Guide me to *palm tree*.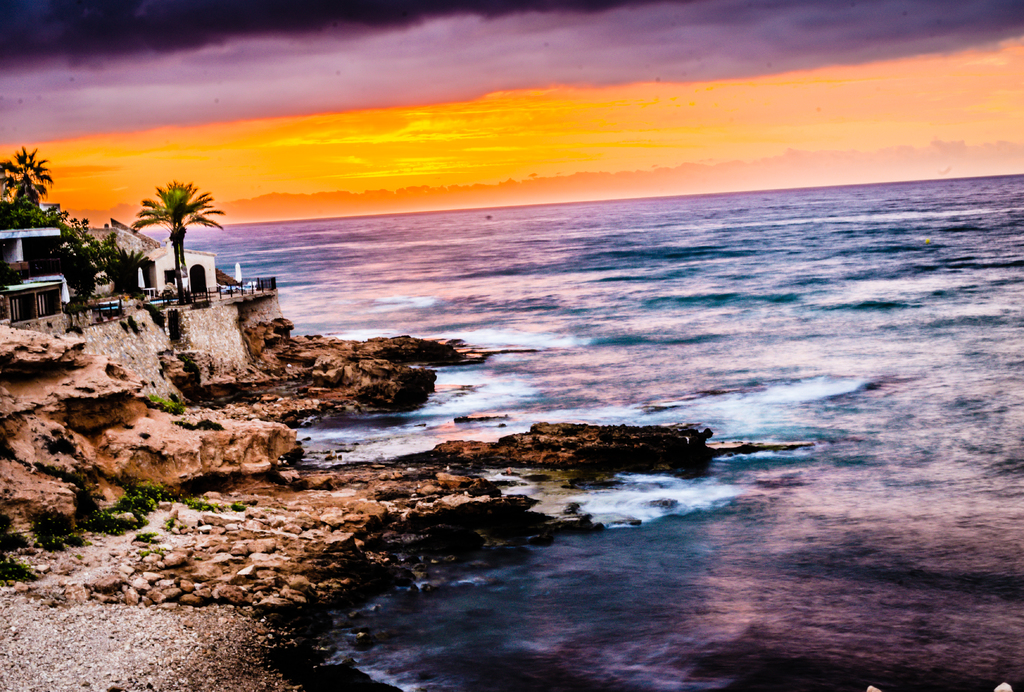
Guidance: [x1=0, y1=141, x2=58, y2=212].
